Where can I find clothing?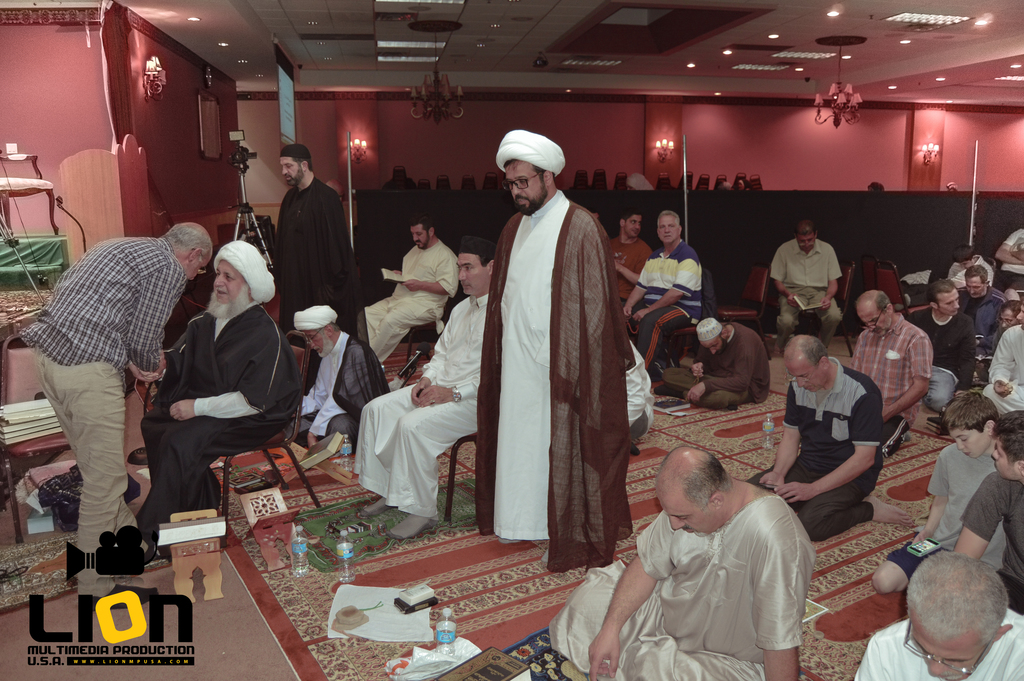
You can find it at {"left": 961, "top": 281, "right": 1003, "bottom": 355}.
